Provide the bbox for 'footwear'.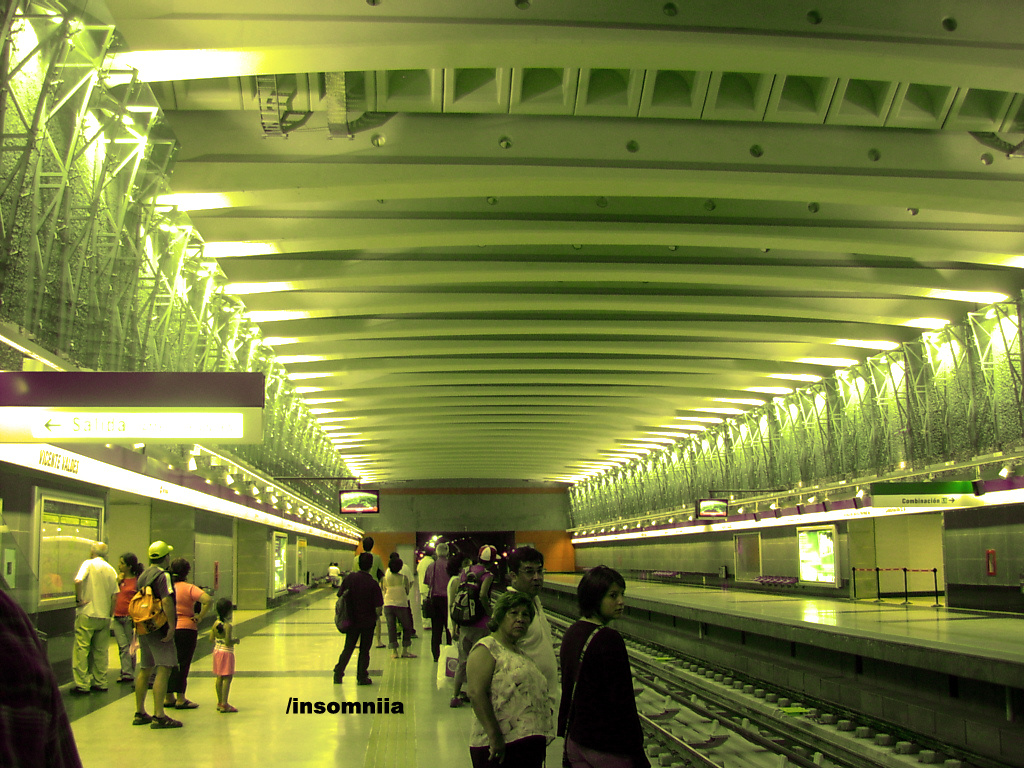
(left=376, top=641, right=385, bottom=650).
